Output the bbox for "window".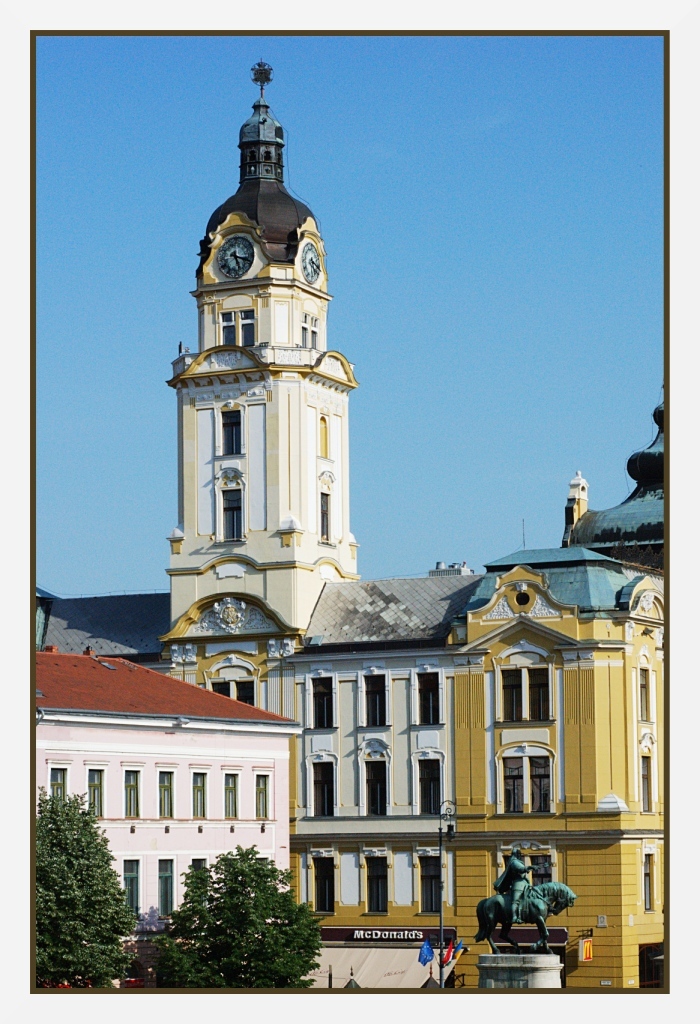
[left=204, top=653, right=261, bottom=713].
